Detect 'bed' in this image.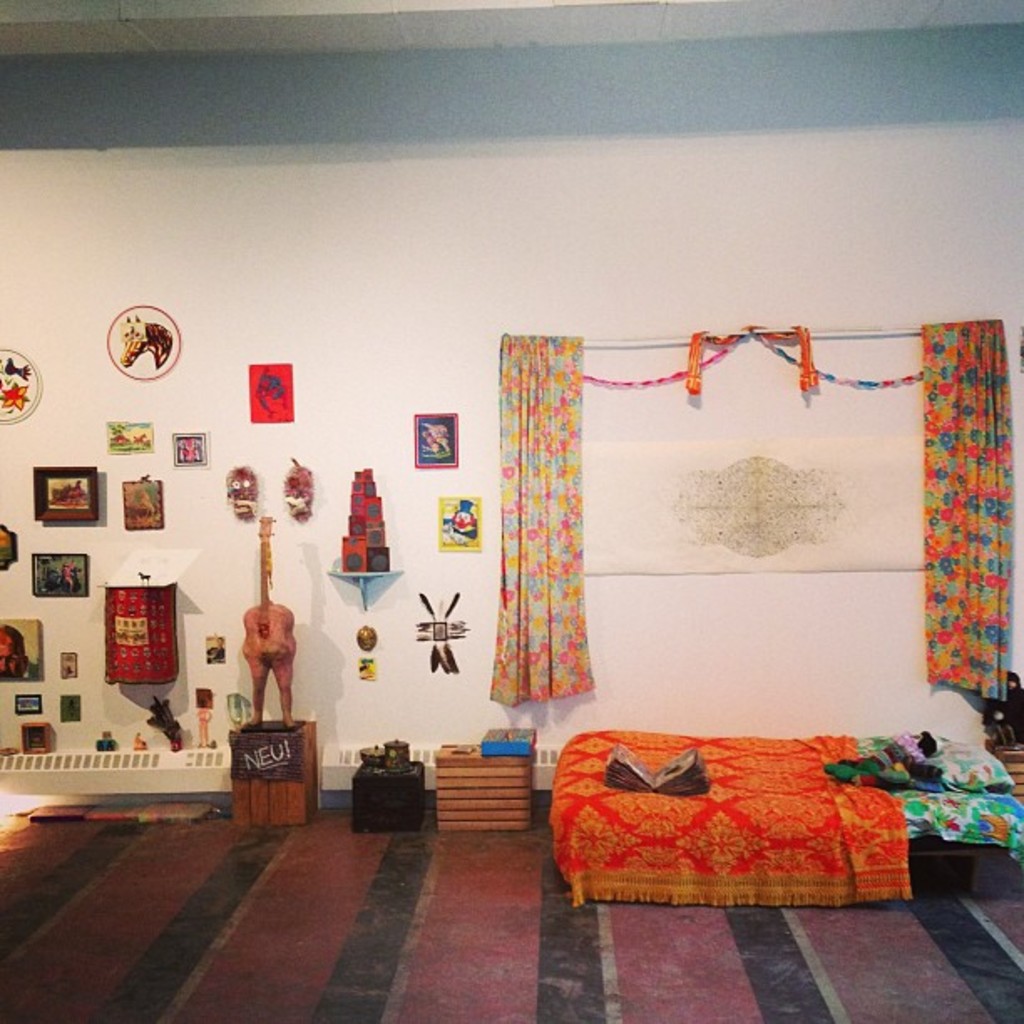
Detection: bbox=[550, 723, 1022, 905].
